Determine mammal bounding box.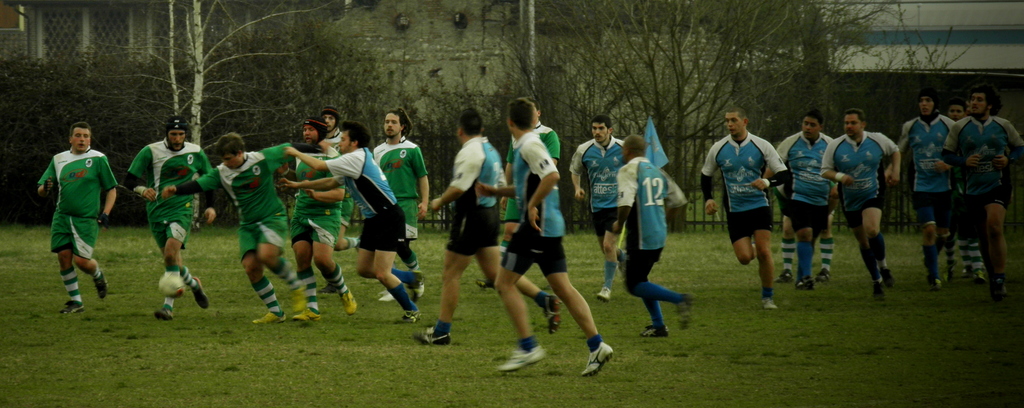
Determined: {"x1": 409, "y1": 108, "x2": 561, "y2": 345}.
